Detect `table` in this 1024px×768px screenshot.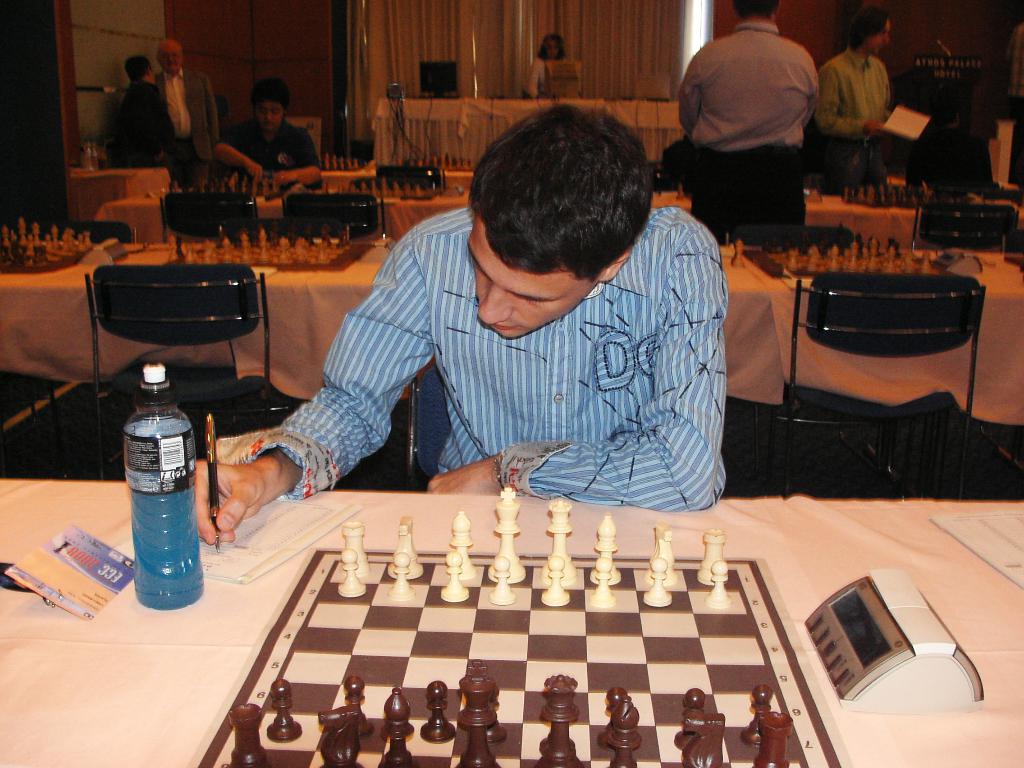
Detection: <bbox>800, 182, 1023, 236</bbox>.
